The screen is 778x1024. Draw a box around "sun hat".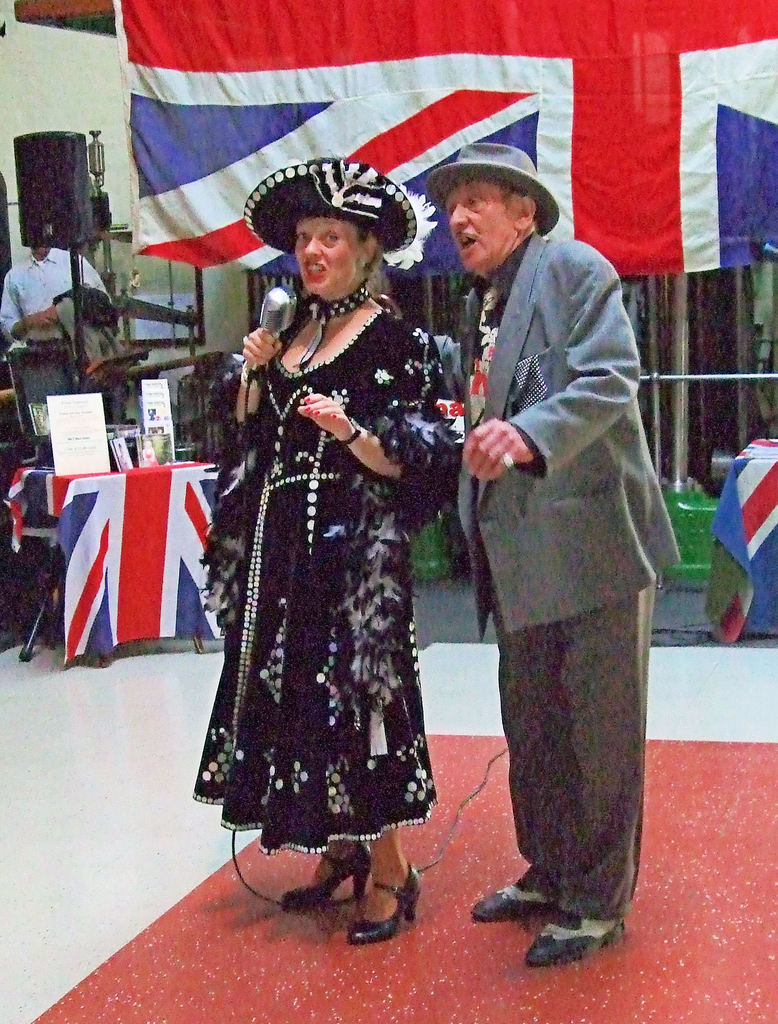
box=[408, 139, 560, 232].
